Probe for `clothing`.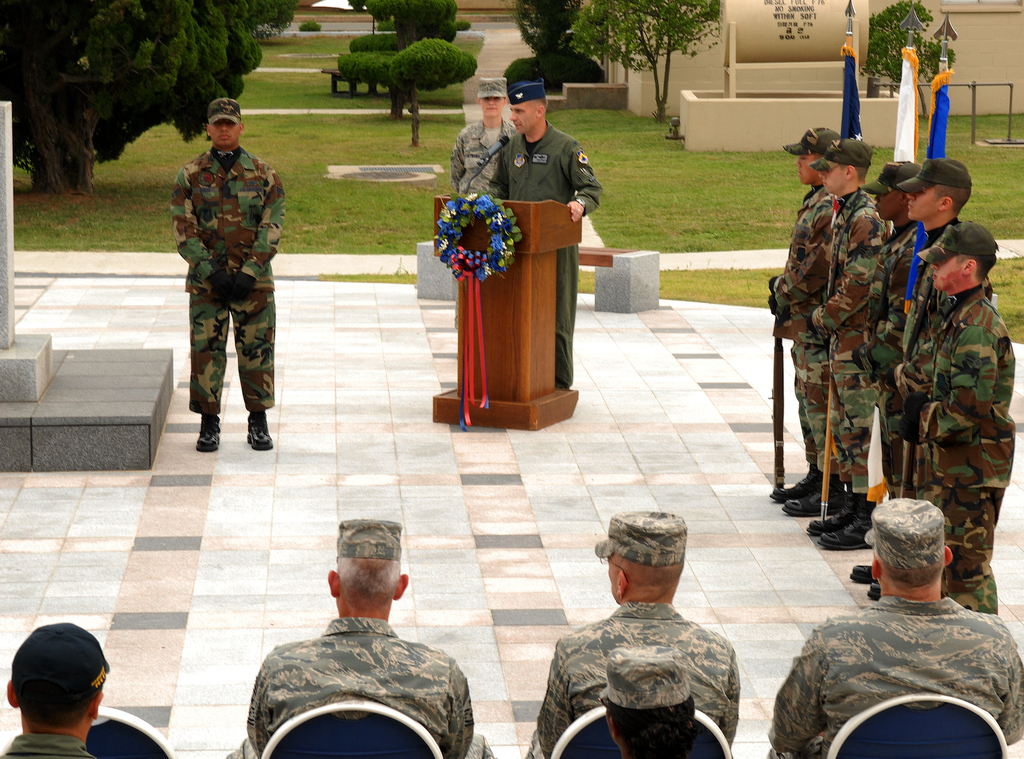
Probe result: bbox=[453, 117, 525, 209].
